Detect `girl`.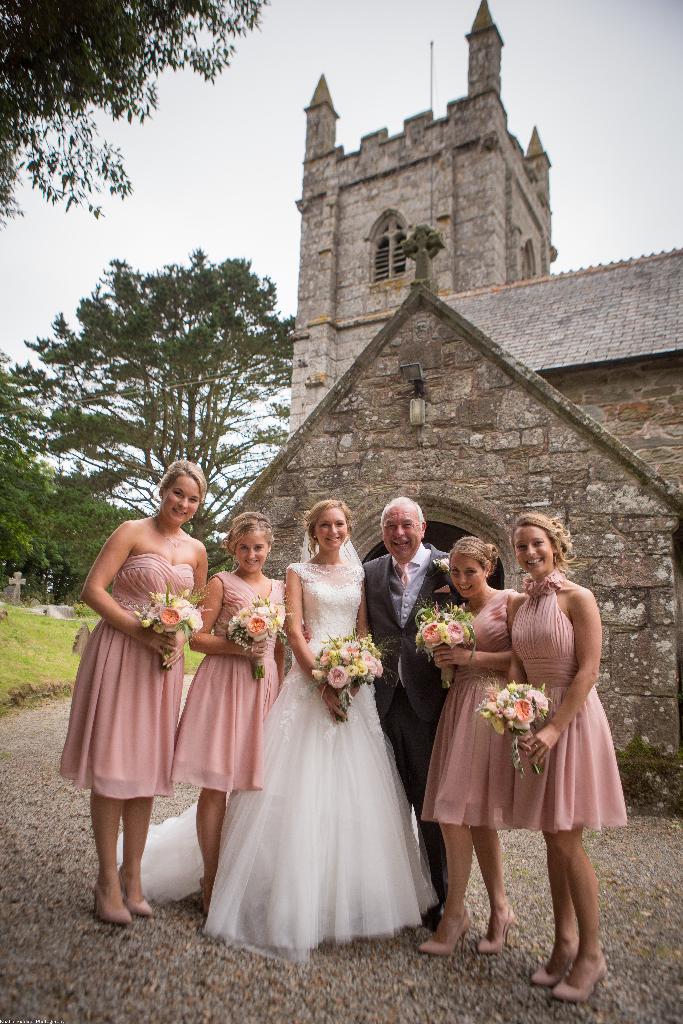
Detected at bbox=[504, 510, 628, 1004].
